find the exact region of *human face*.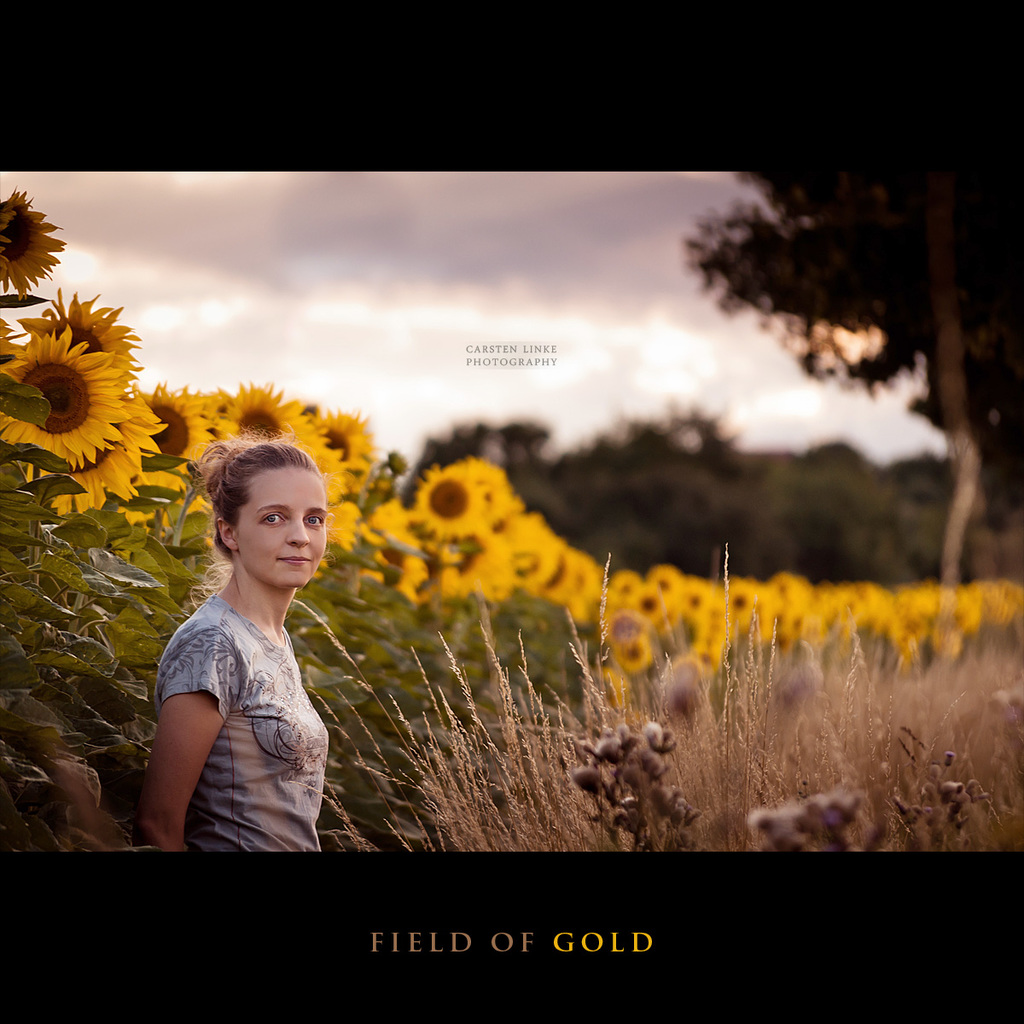
Exact region: [233,470,326,582].
